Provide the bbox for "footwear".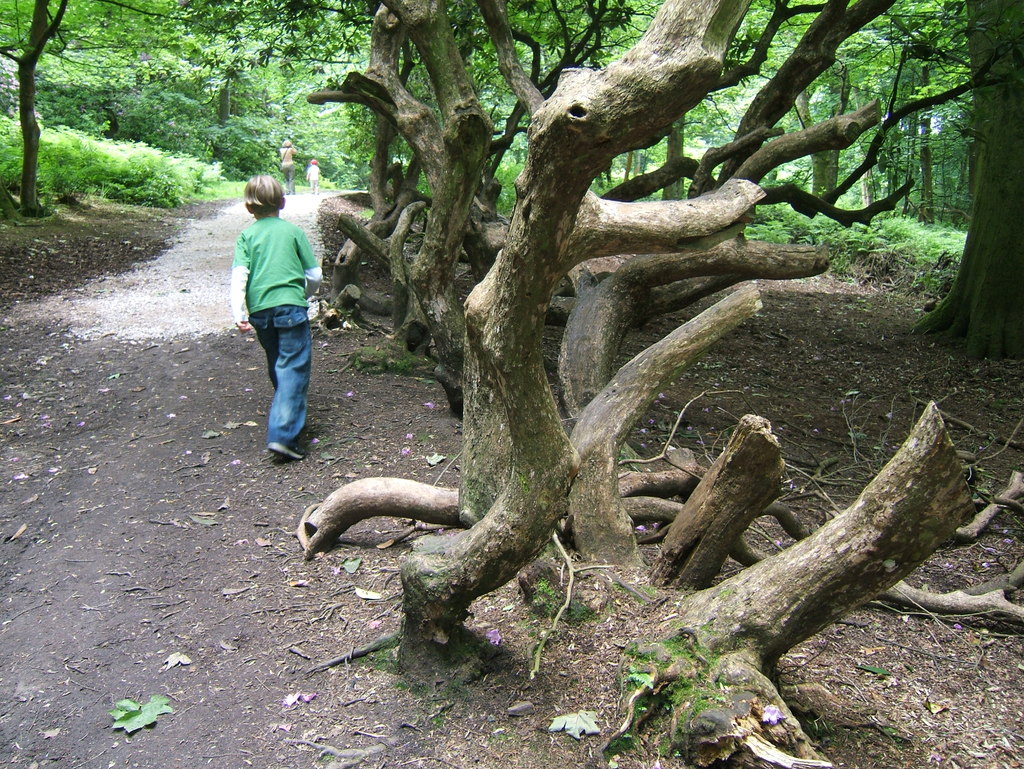
269/444/303/456.
